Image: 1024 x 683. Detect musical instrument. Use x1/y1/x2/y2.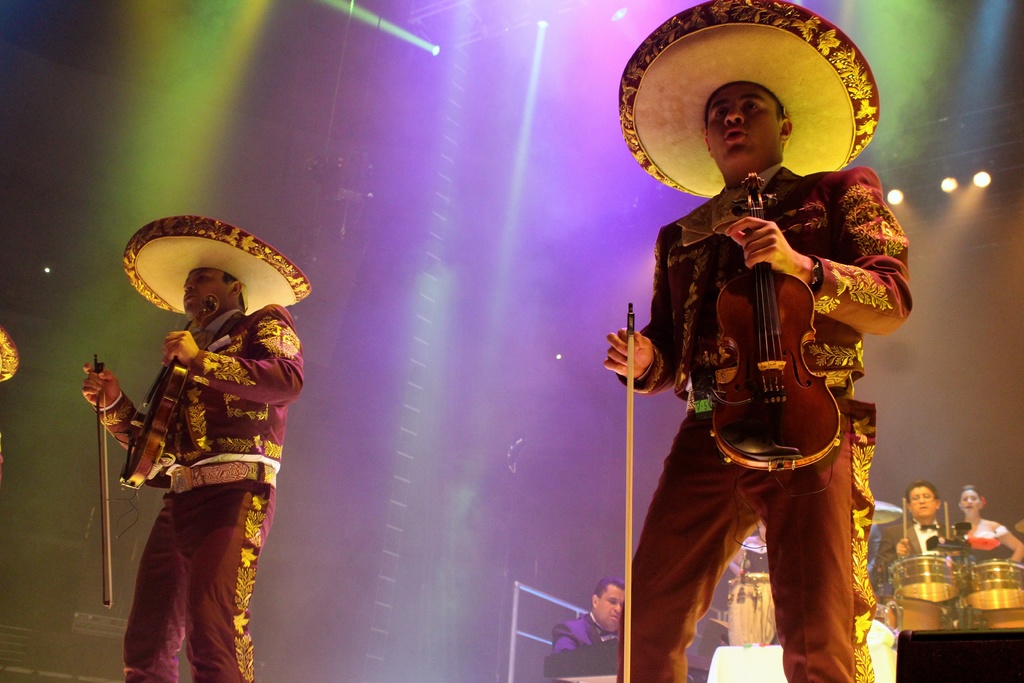
79/292/225/614.
